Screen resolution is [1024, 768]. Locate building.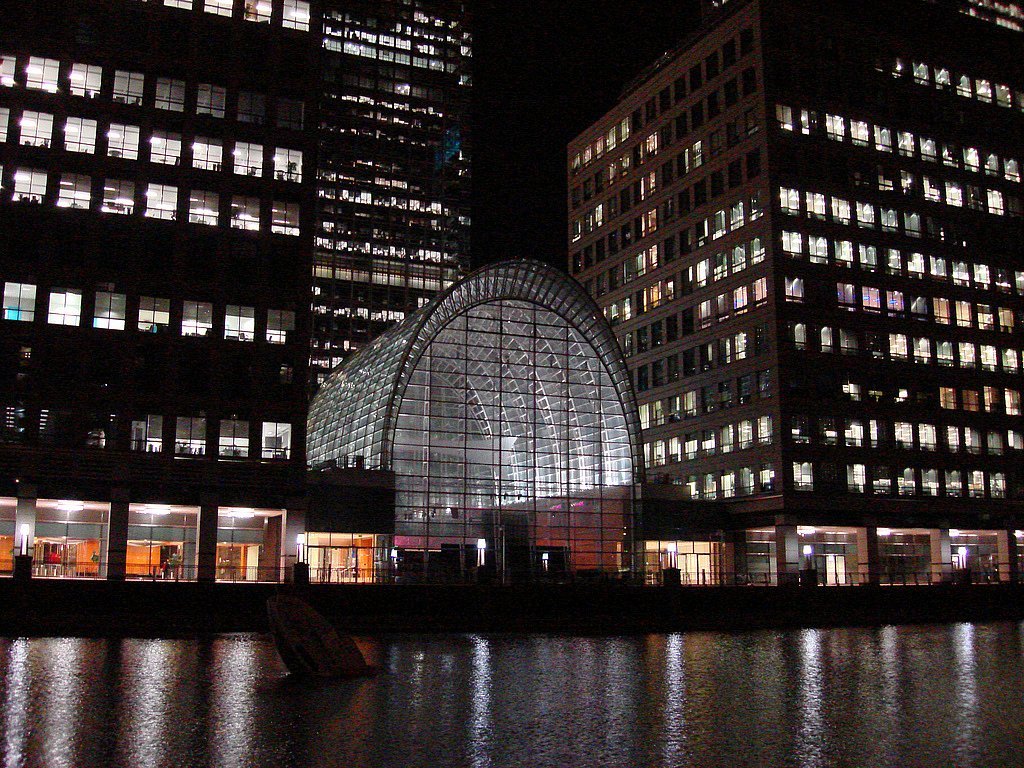
566:2:1021:587.
